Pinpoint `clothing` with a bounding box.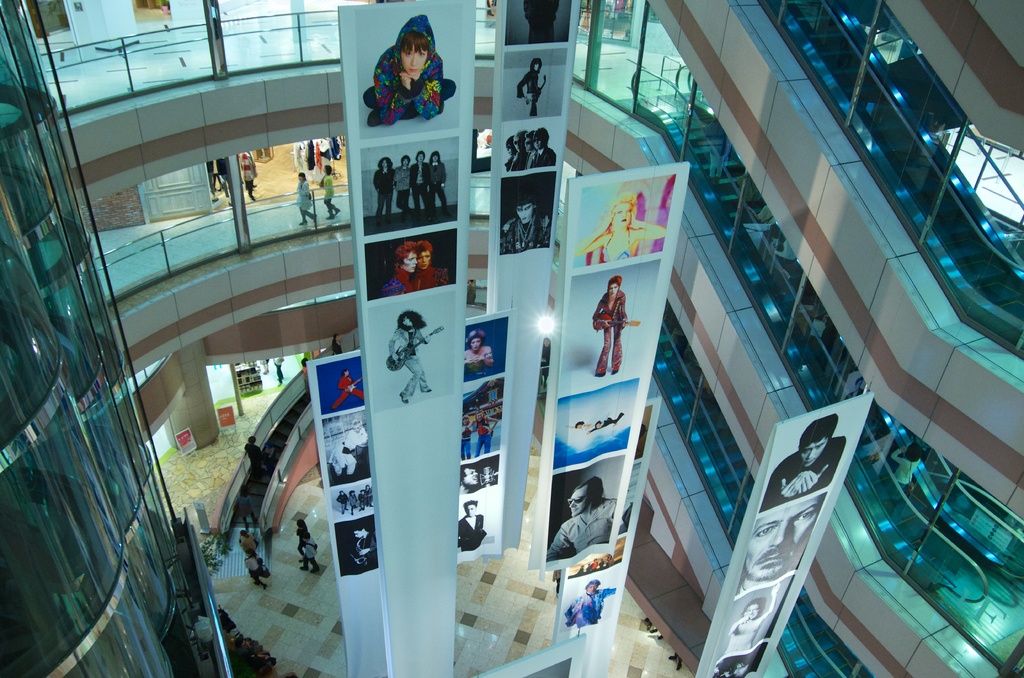
pyautogui.locateOnScreen(364, 488, 371, 507).
